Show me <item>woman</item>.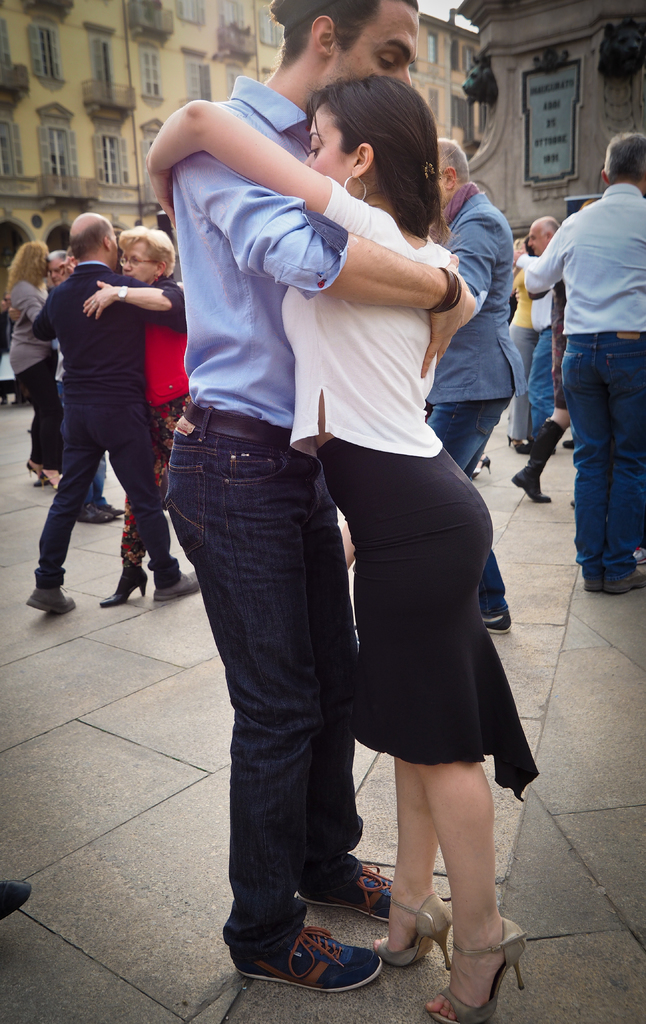
<item>woman</item> is here: left=0, top=236, right=62, bottom=481.
